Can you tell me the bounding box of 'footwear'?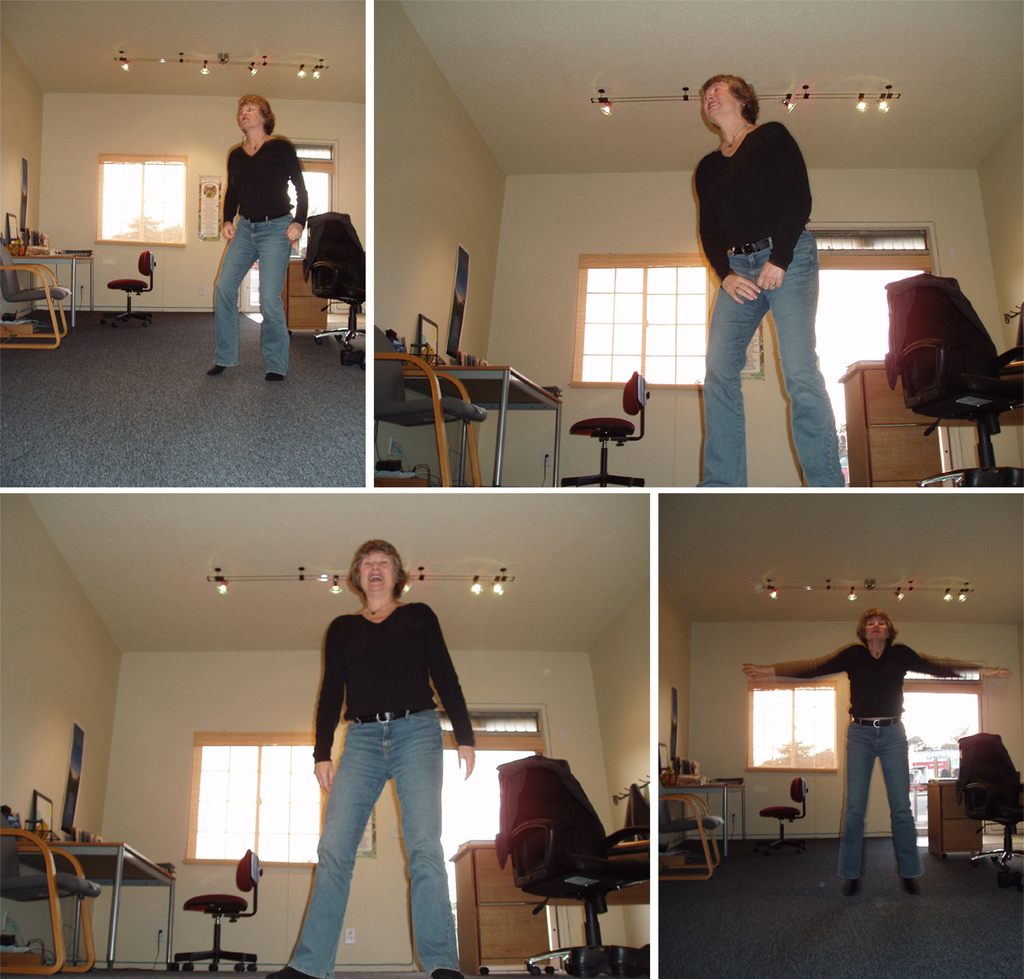
pyautogui.locateOnScreen(900, 879, 921, 899).
